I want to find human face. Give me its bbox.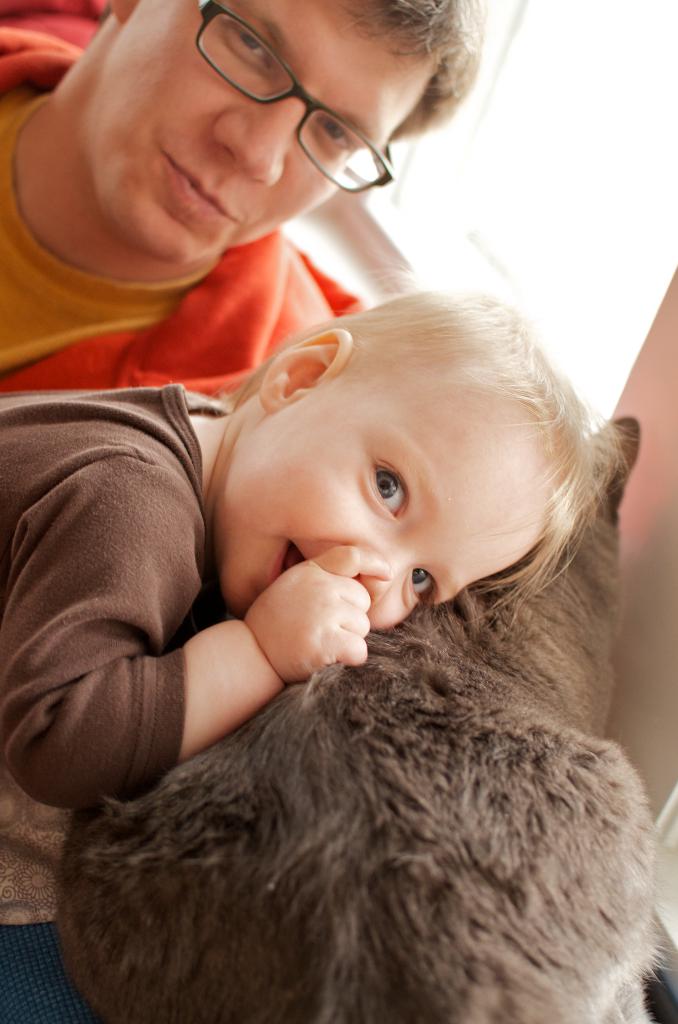
<bbox>85, 3, 433, 260</bbox>.
